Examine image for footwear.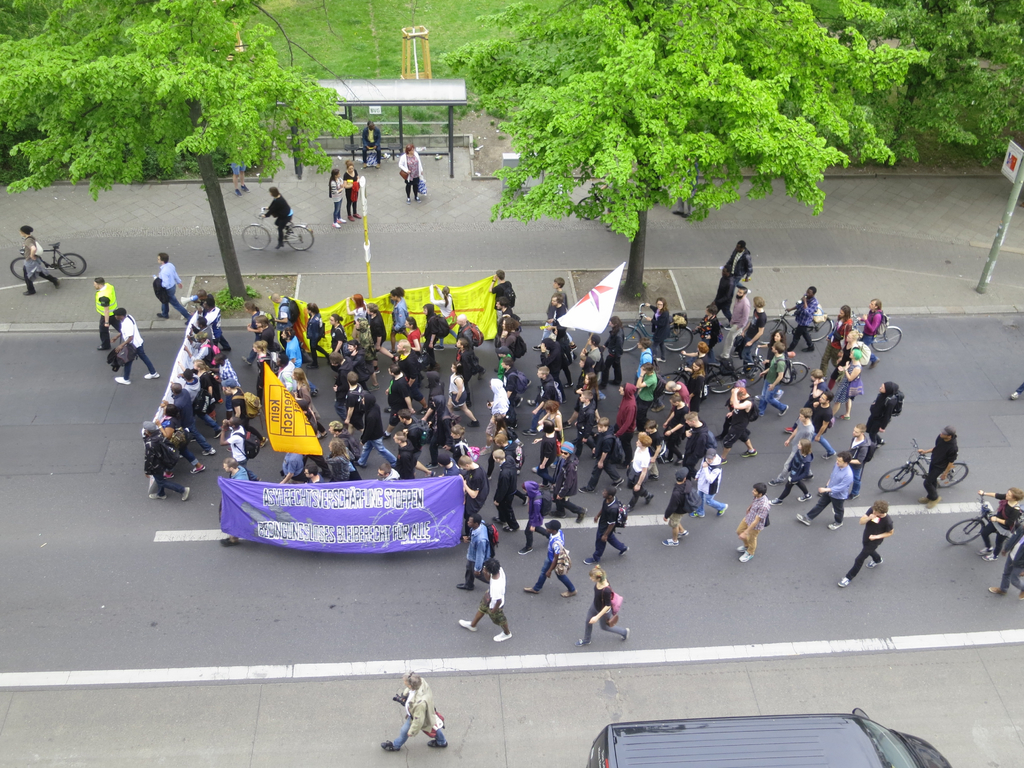
Examination result: 502:524:514:531.
